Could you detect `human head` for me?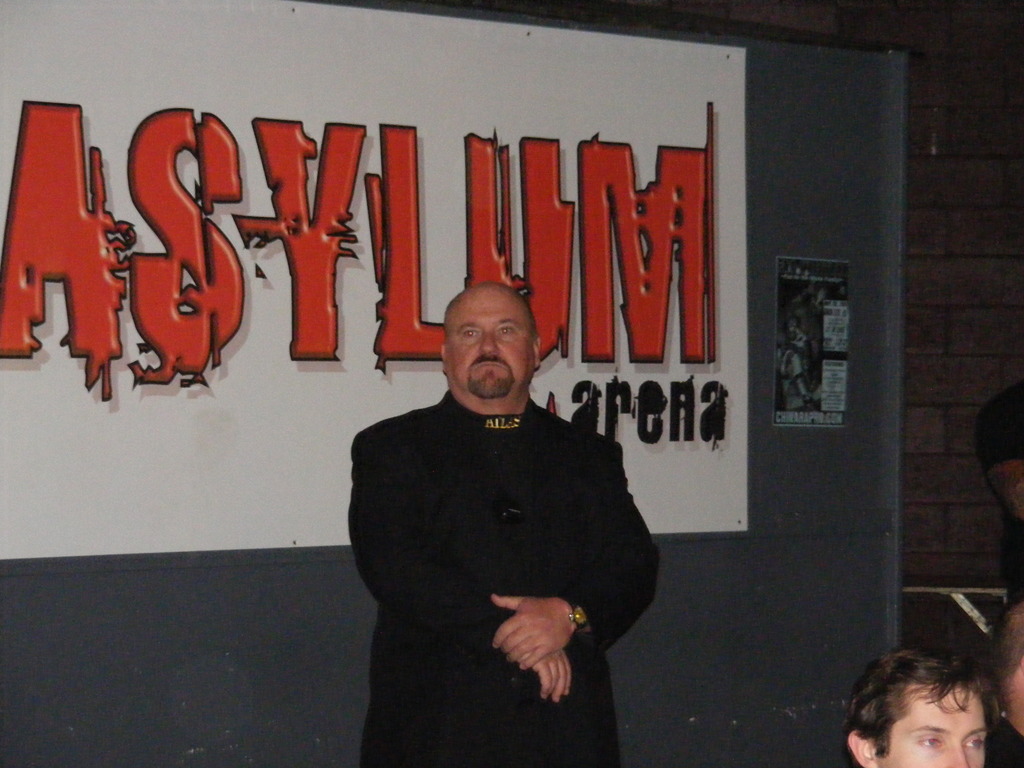
Detection result: [996, 600, 1023, 739].
